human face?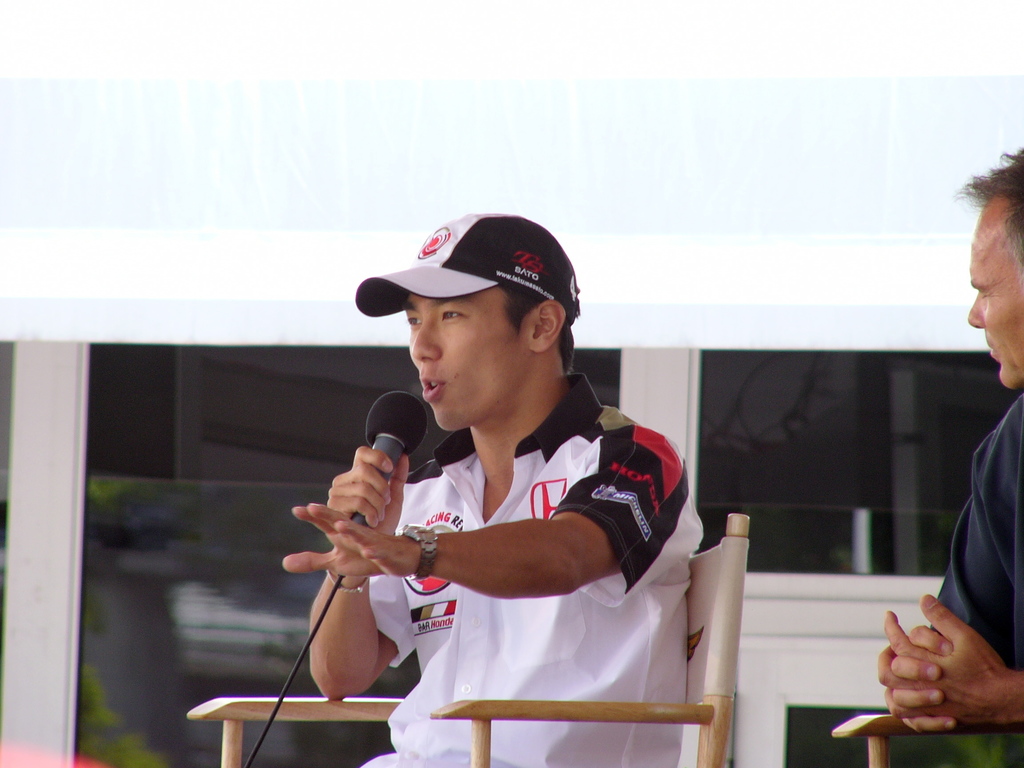
(left=966, top=196, right=1023, bottom=390)
